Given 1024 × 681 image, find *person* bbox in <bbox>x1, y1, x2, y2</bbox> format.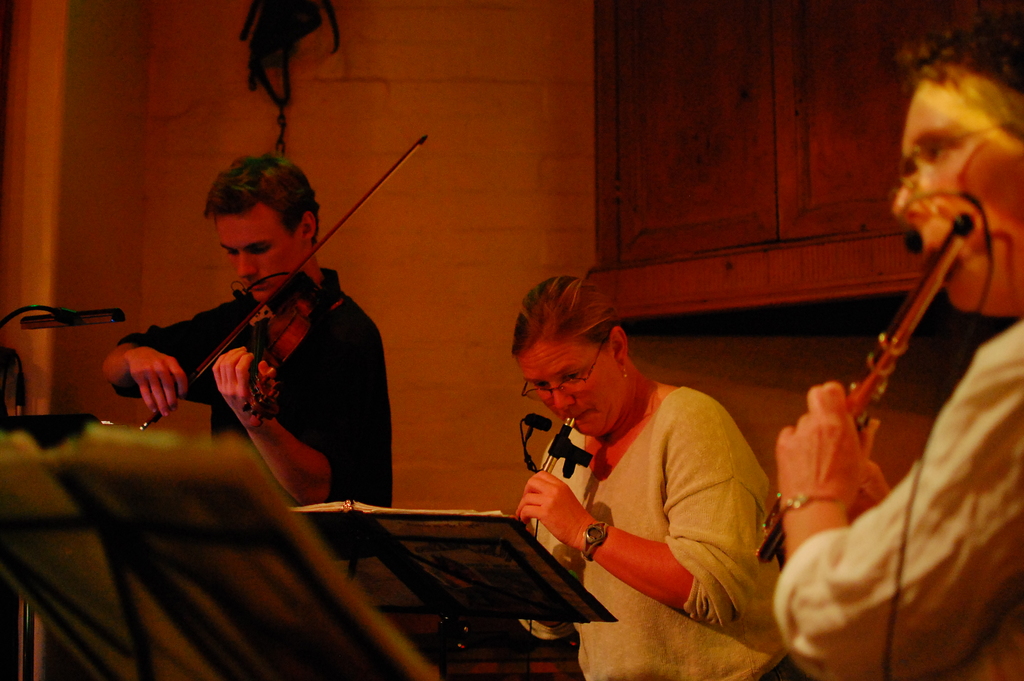
<bbox>99, 152, 392, 509</bbox>.
